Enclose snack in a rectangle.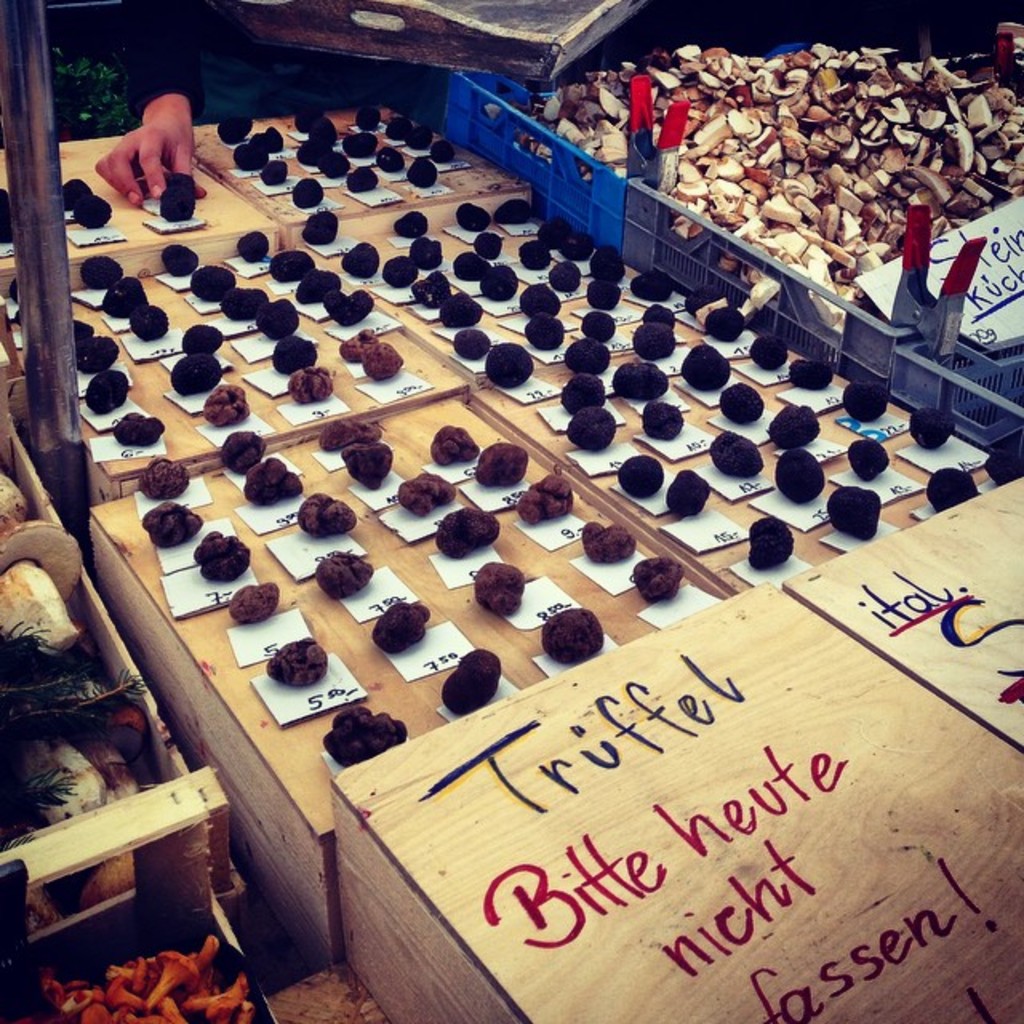
box=[646, 306, 678, 323].
